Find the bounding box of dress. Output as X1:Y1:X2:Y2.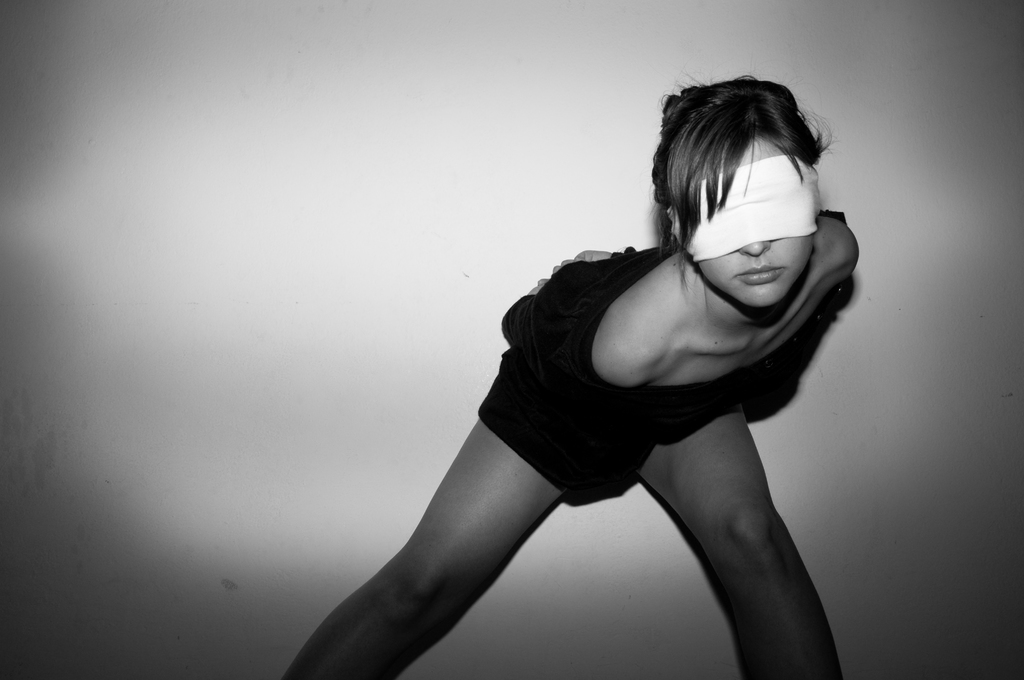
476:212:854:497.
